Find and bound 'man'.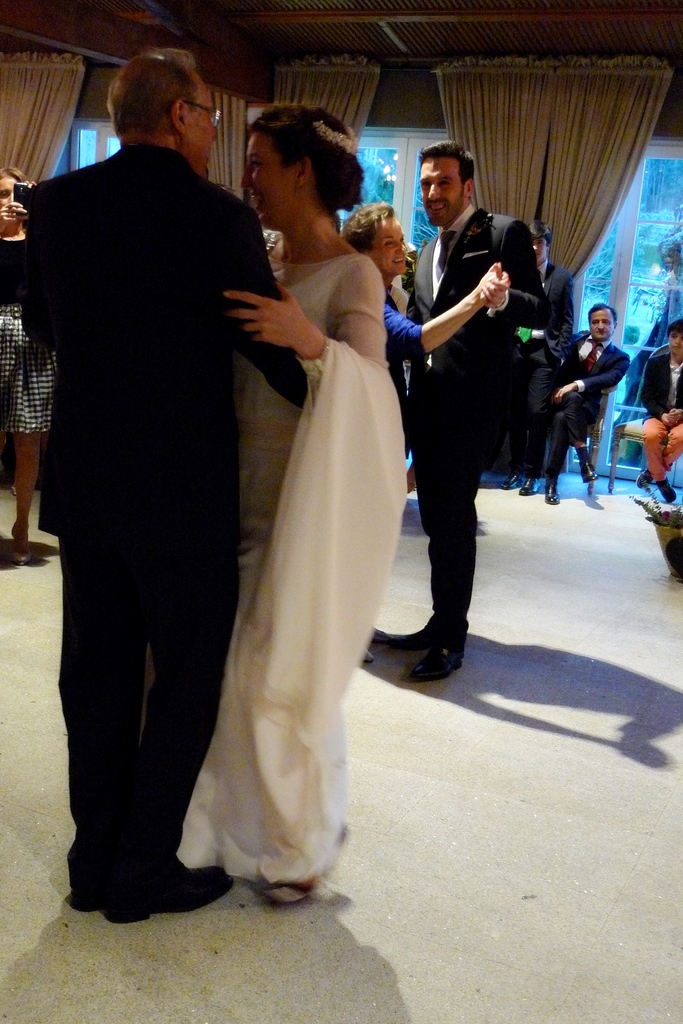
Bound: box=[387, 136, 556, 691].
